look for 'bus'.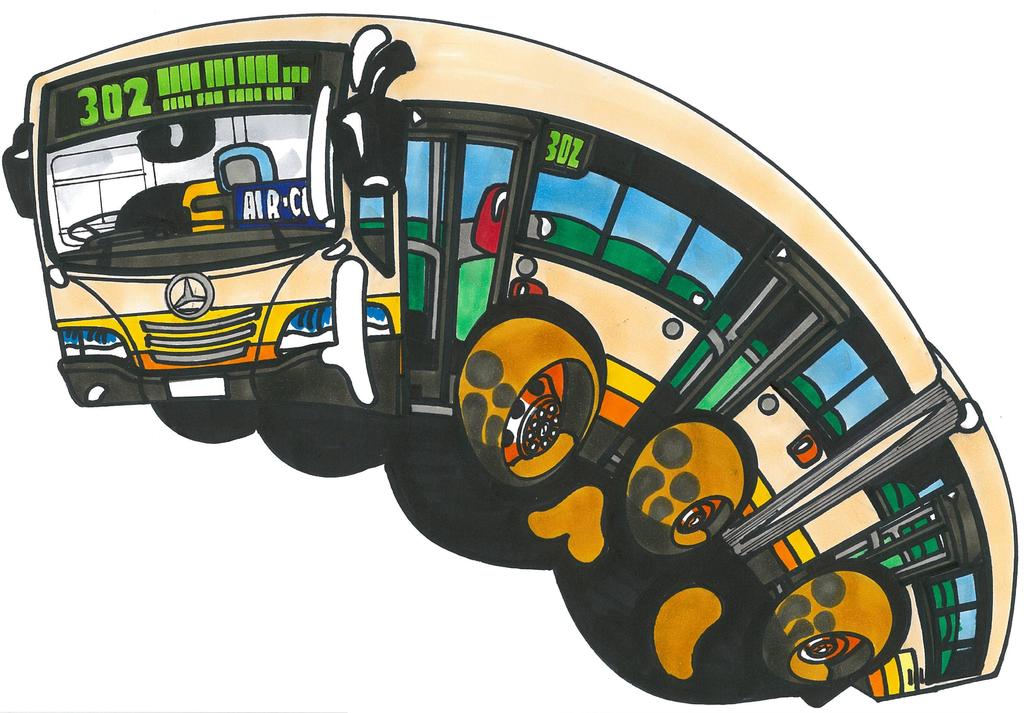
Found: locate(0, 11, 1018, 712).
